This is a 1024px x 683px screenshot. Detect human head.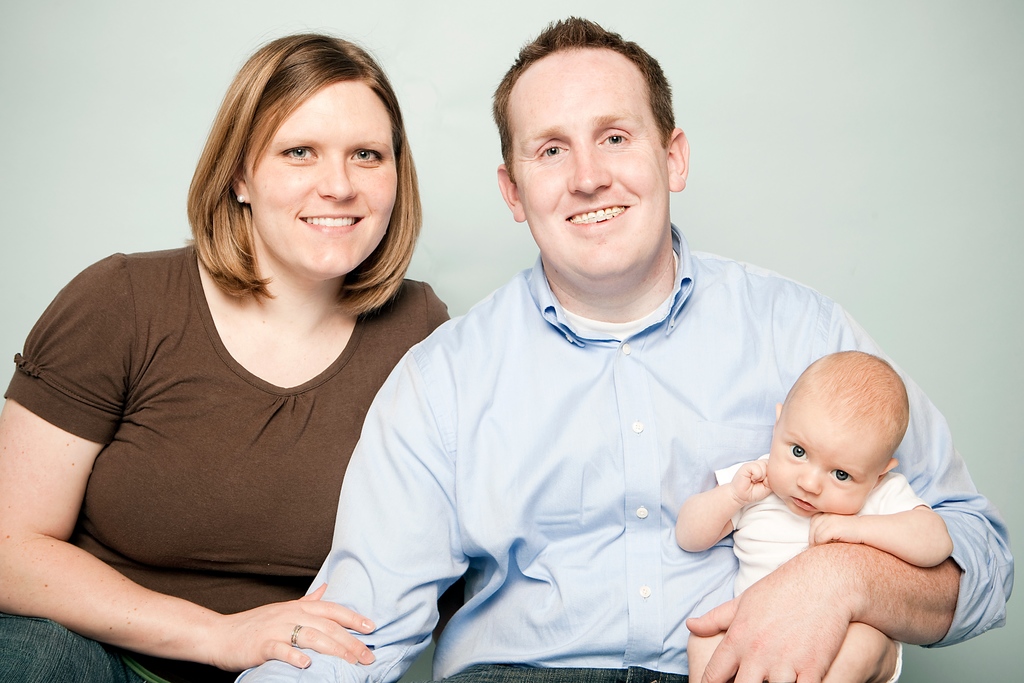
x1=492 y1=21 x2=691 y2=281.
